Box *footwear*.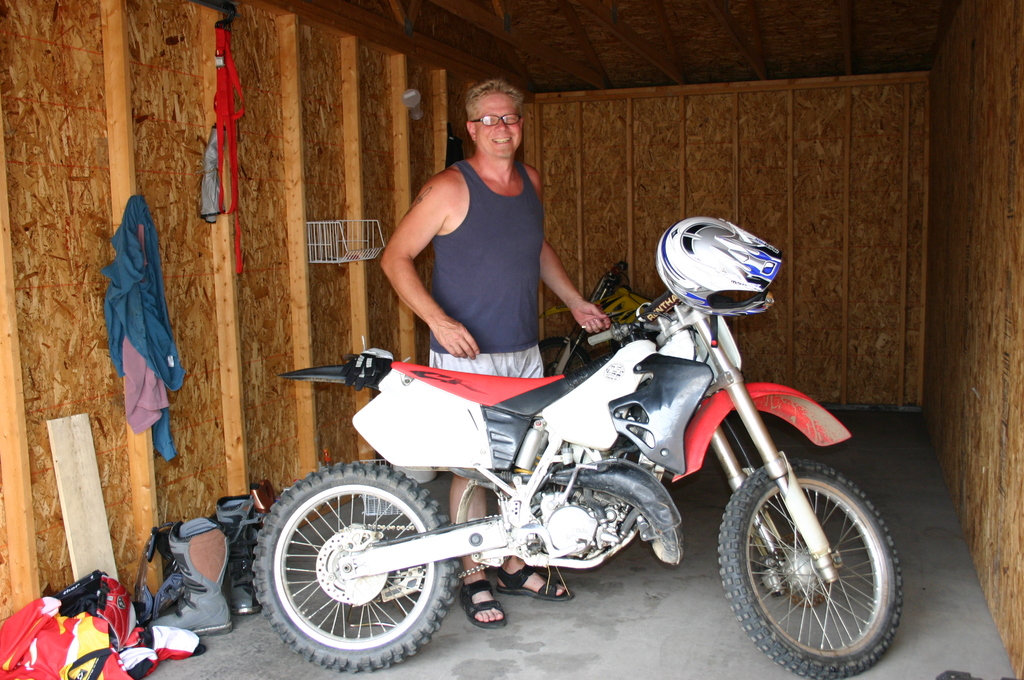
pyautogui.locateOnScreen(138, 517, 238, 636).
